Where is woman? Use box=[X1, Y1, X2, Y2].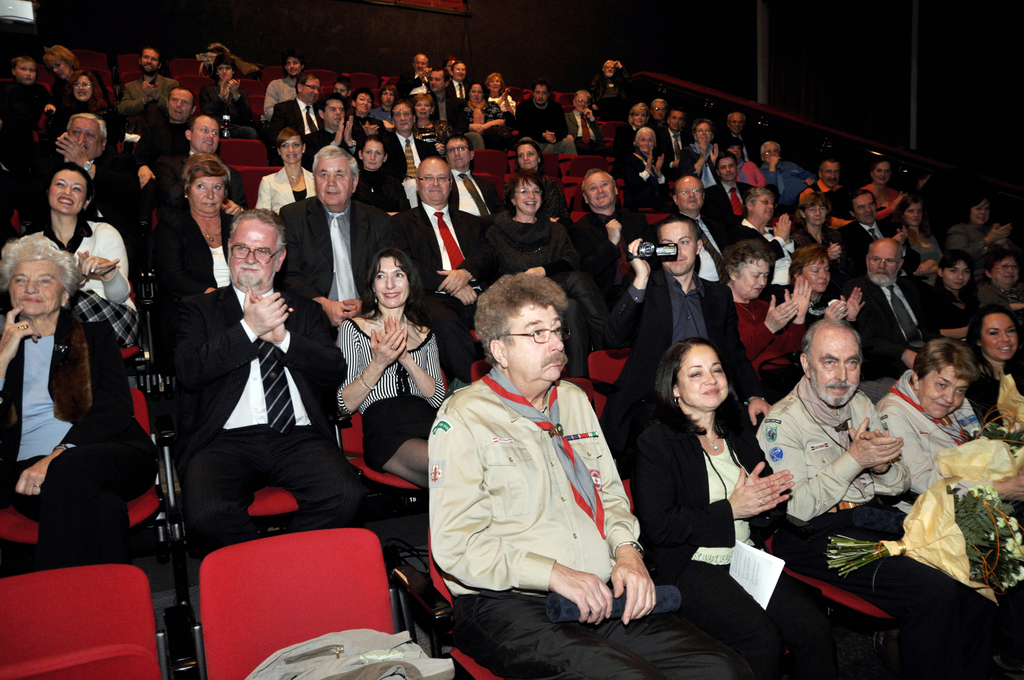
box=[874, 338, 1023, 615].
